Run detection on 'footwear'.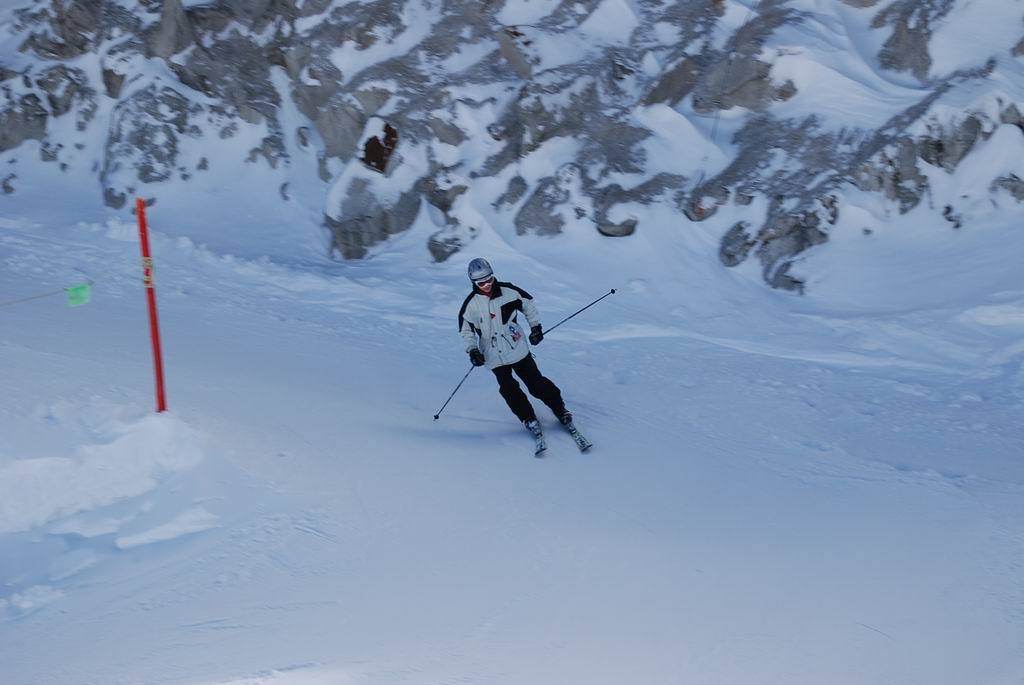
Result: Rect(555, 417, 597, 450).
